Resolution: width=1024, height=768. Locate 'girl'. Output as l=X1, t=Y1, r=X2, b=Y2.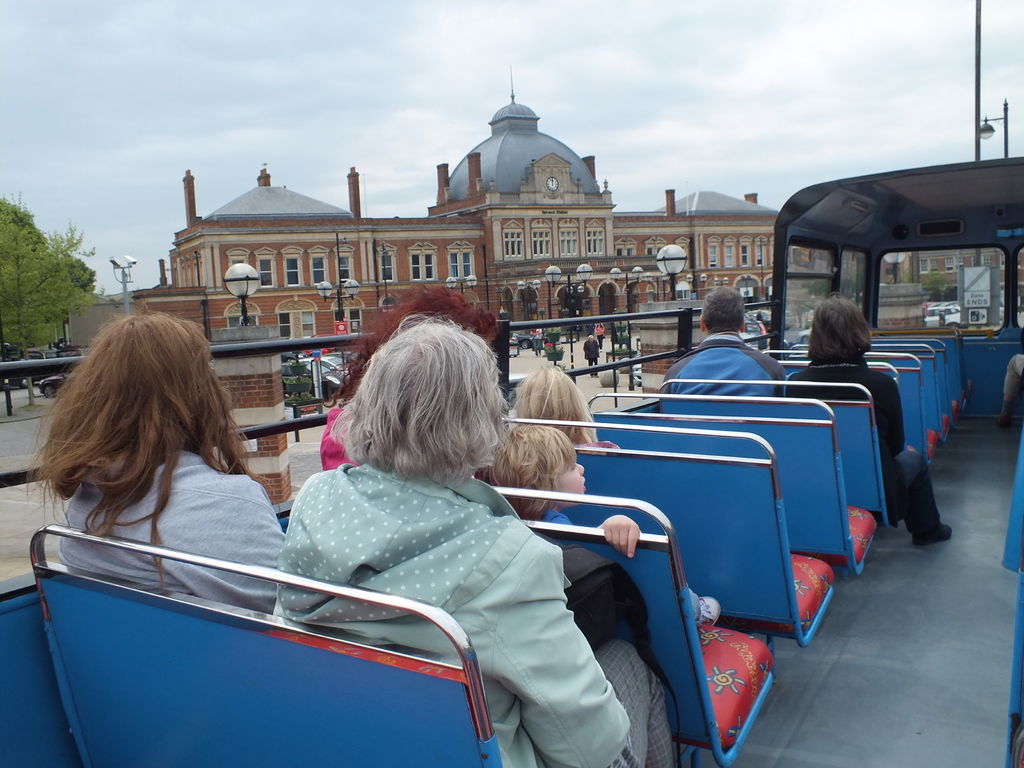
l=513, t=364, r=621, b=448.
